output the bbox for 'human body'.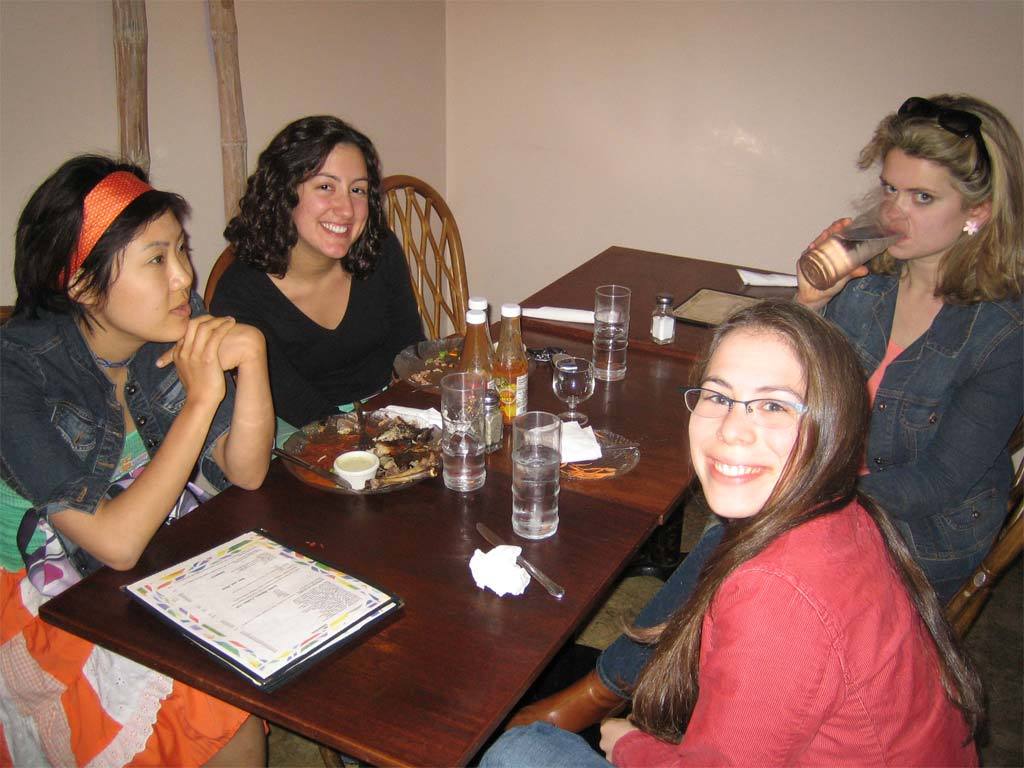
region(0, 155, 279, 767).
